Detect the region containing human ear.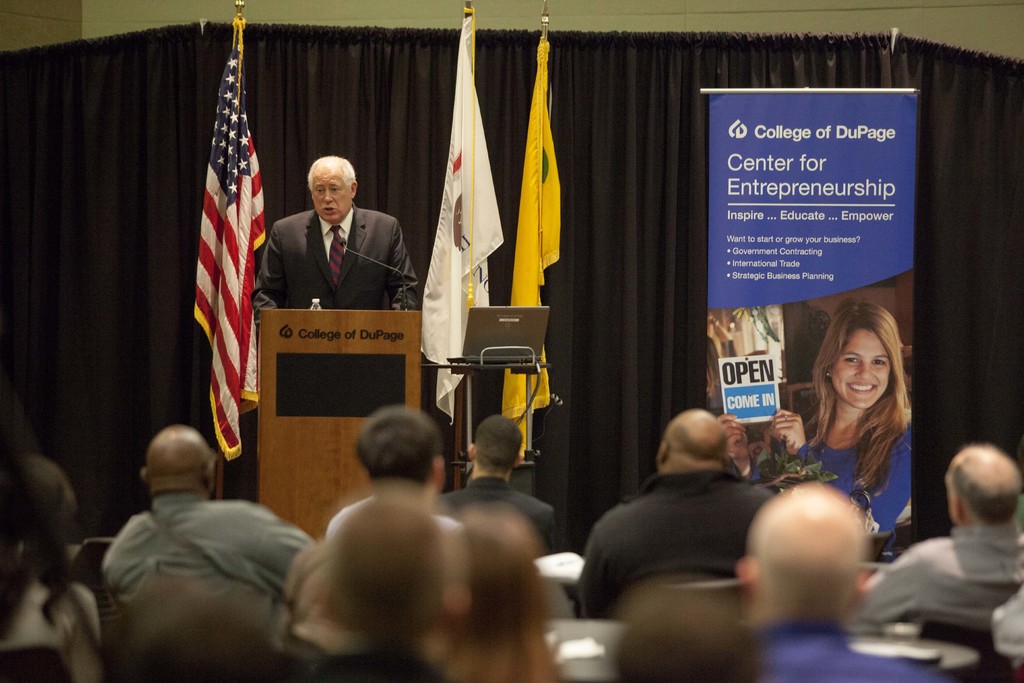
351, 179, 360, 195.
